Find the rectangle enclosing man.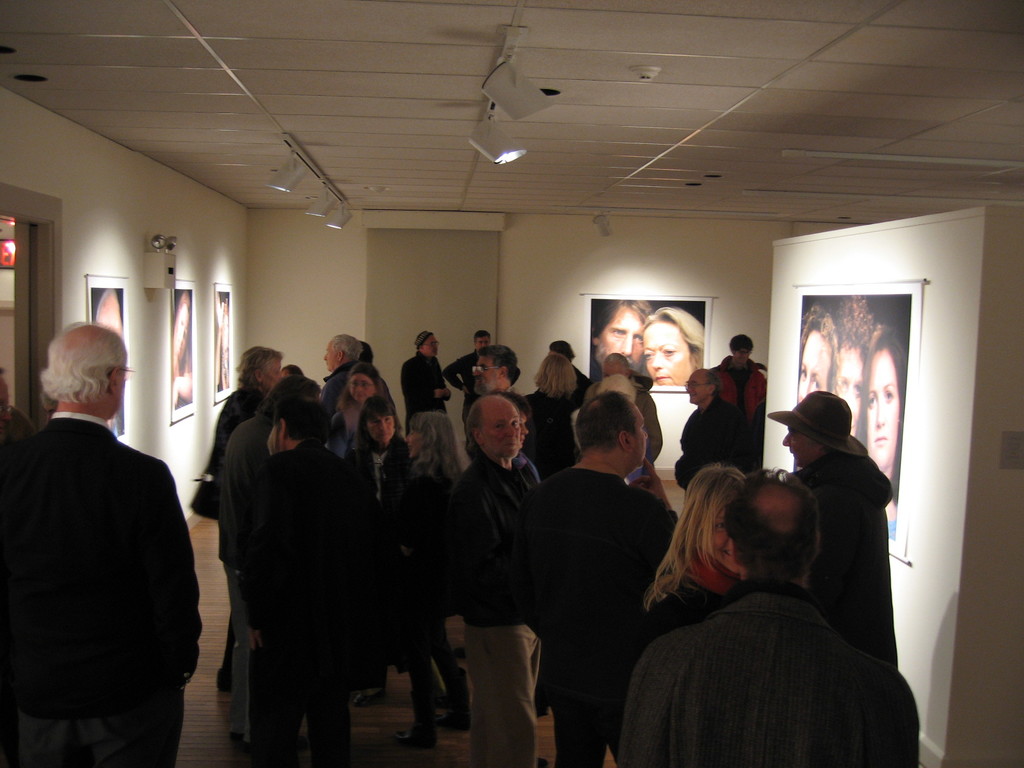
bbox=[469, 342, 529, 396].
